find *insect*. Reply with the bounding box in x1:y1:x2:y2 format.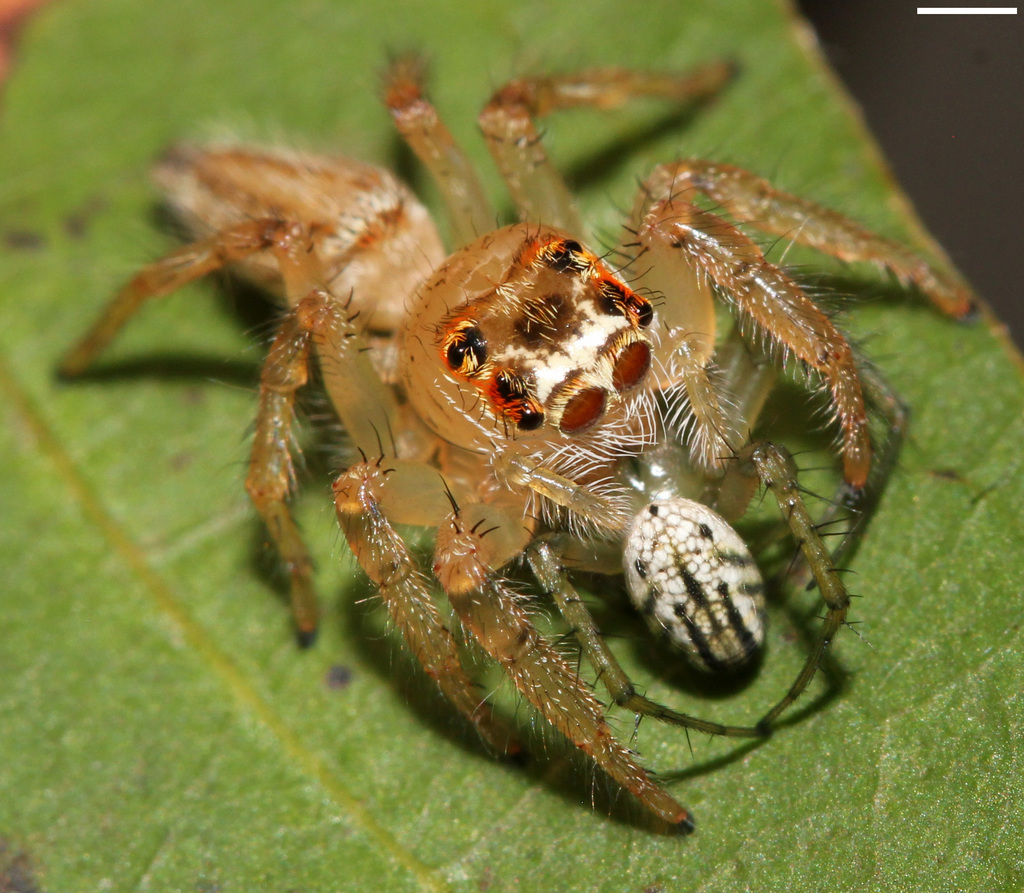
51:44:979:832.
